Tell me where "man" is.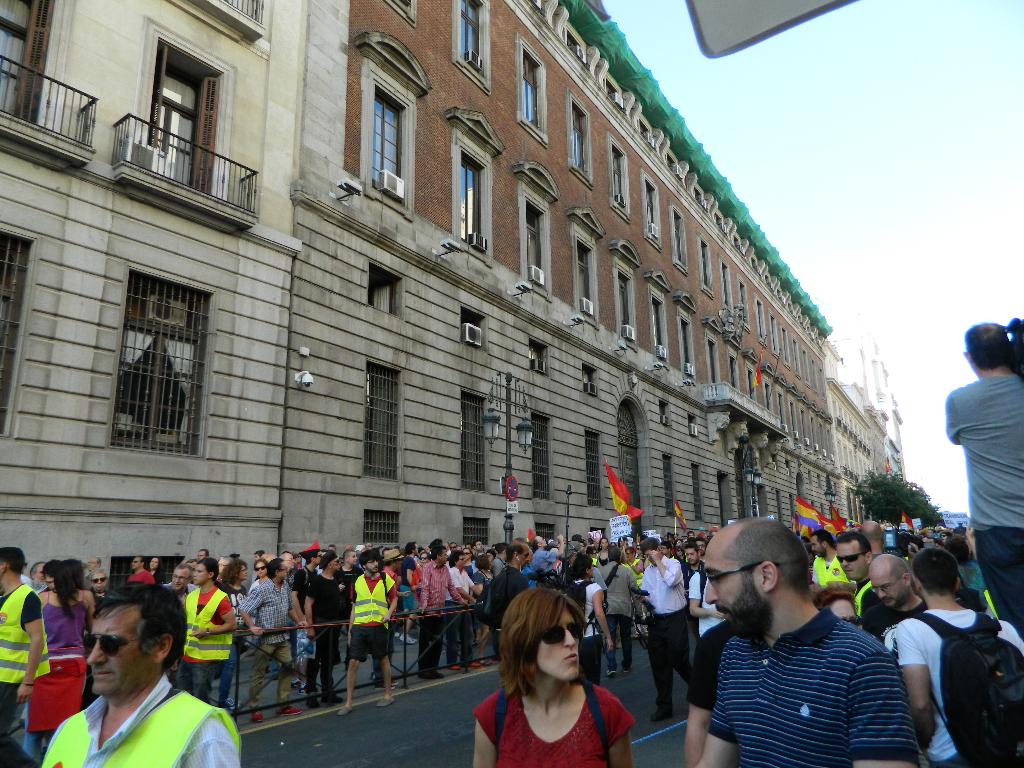
"man" is at l=301, t=555, r=340, b=710.
